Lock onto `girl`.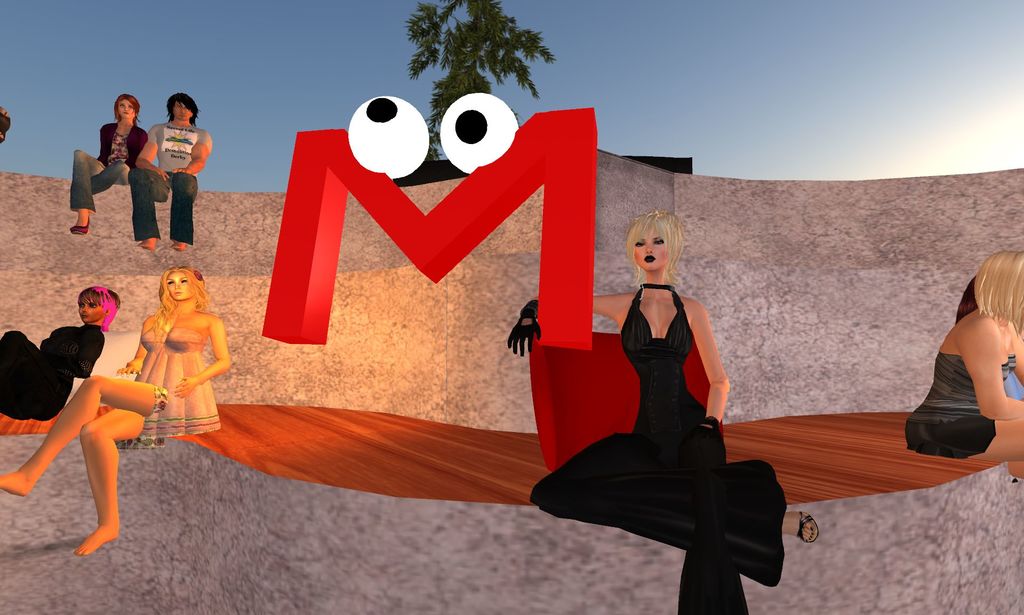
Locked: [0, 285, 122, 420].
